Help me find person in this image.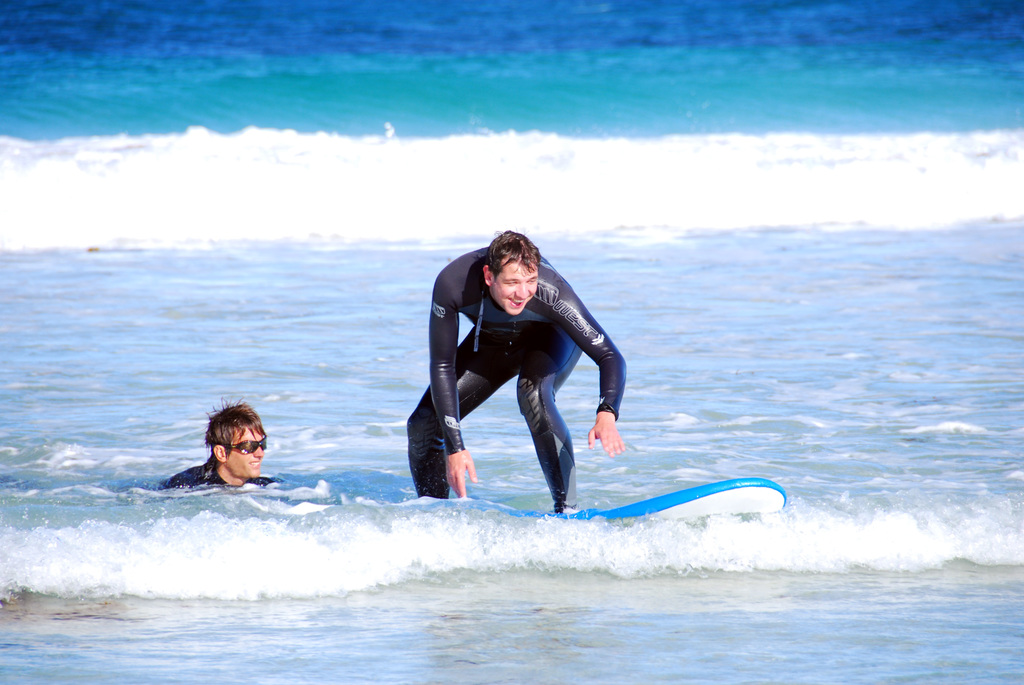
Found it: bbox=(0, 396, 283, 503).
